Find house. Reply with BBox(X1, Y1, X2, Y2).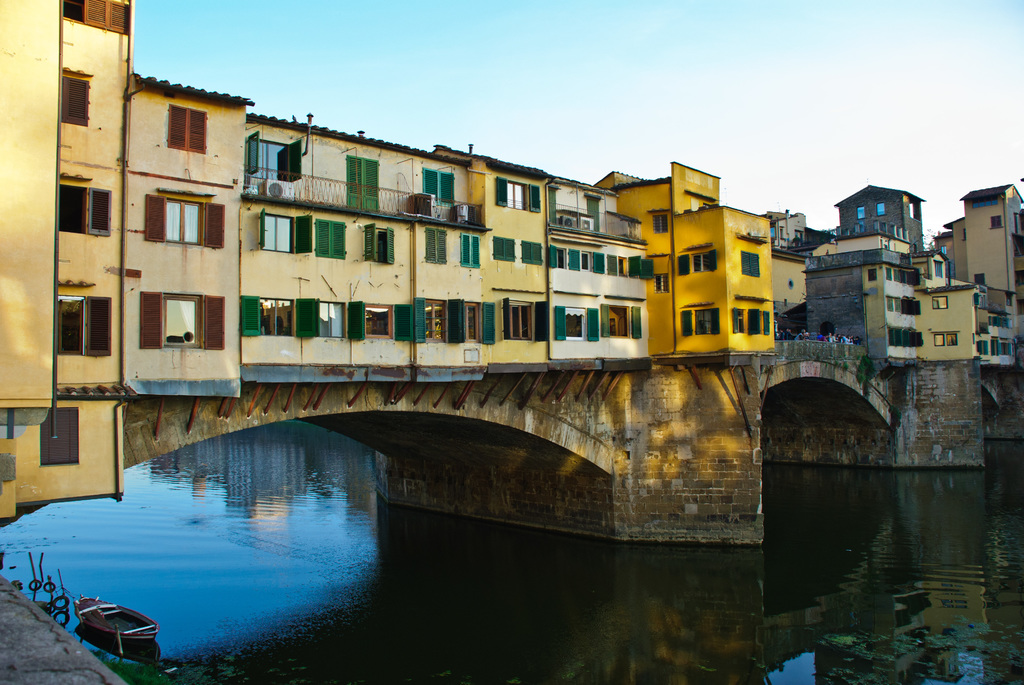
BBox(548, 182, 650, 354).
